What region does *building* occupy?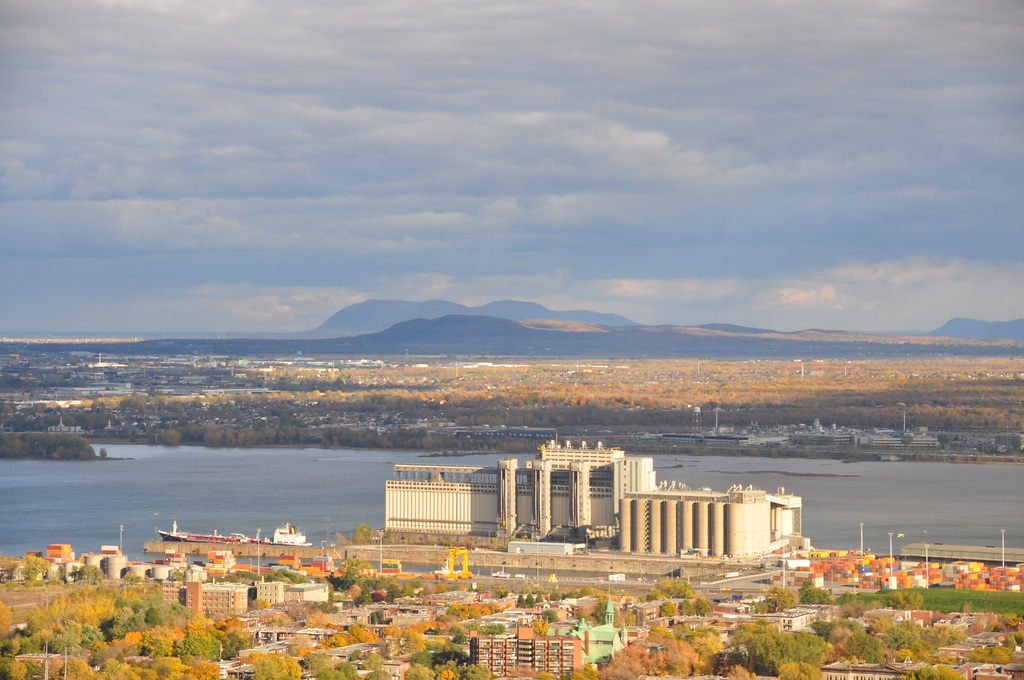
(257,579,281,609).
